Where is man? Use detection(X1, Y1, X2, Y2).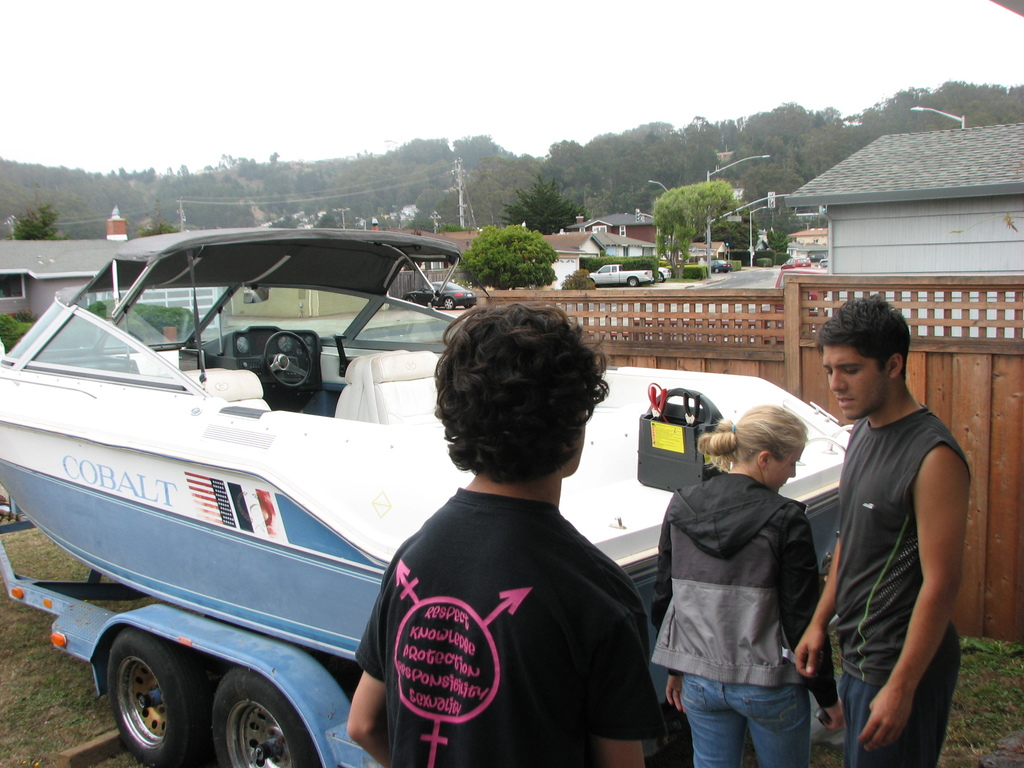
detection(799, 284, 977, 767).
